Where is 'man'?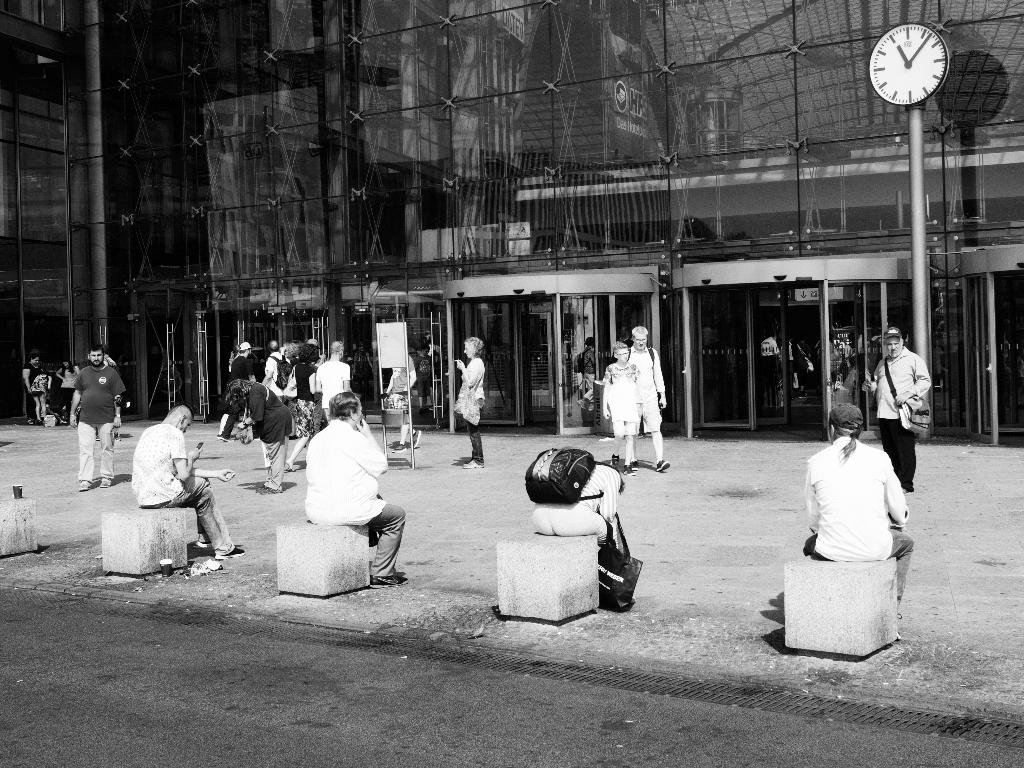
[x1=95, y1=345, x2=120, y2=439].
